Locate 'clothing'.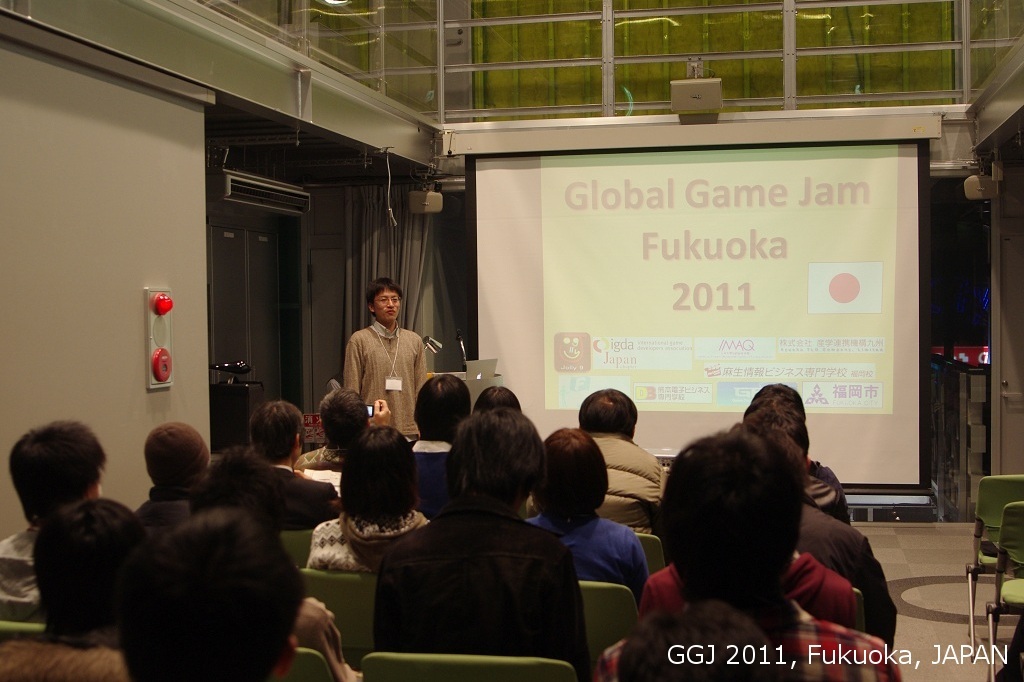
Bounding box: <region>0, 622, 129, 681</region>.
